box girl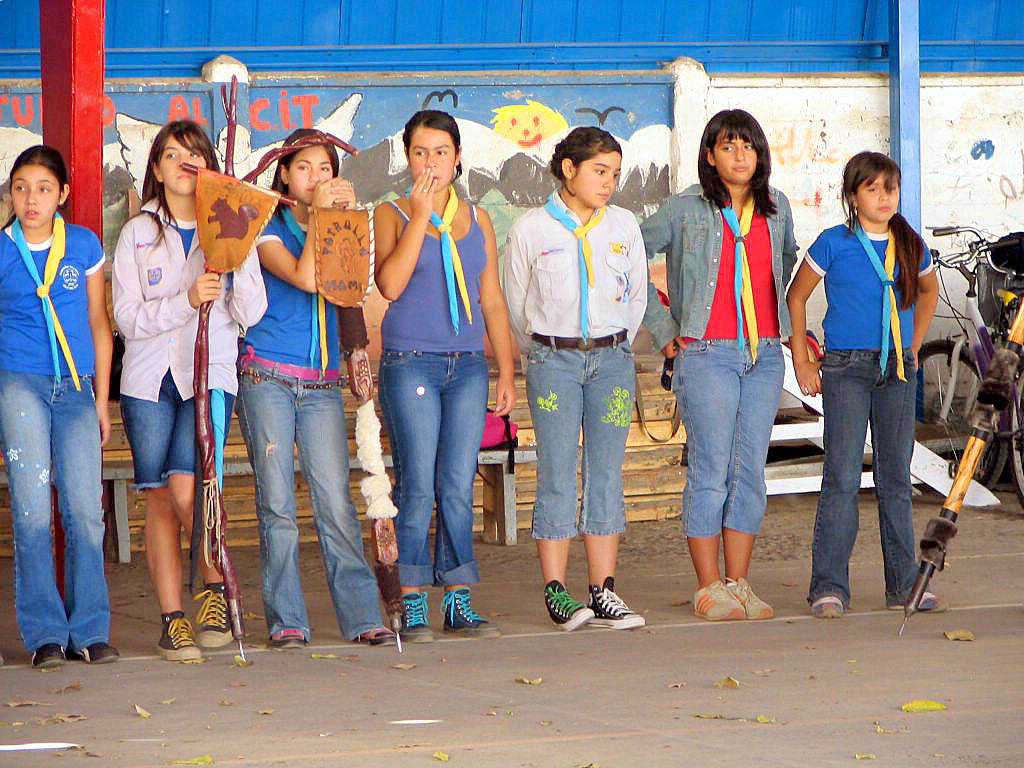
x1=788 y1=149 x2=934 y2=612
